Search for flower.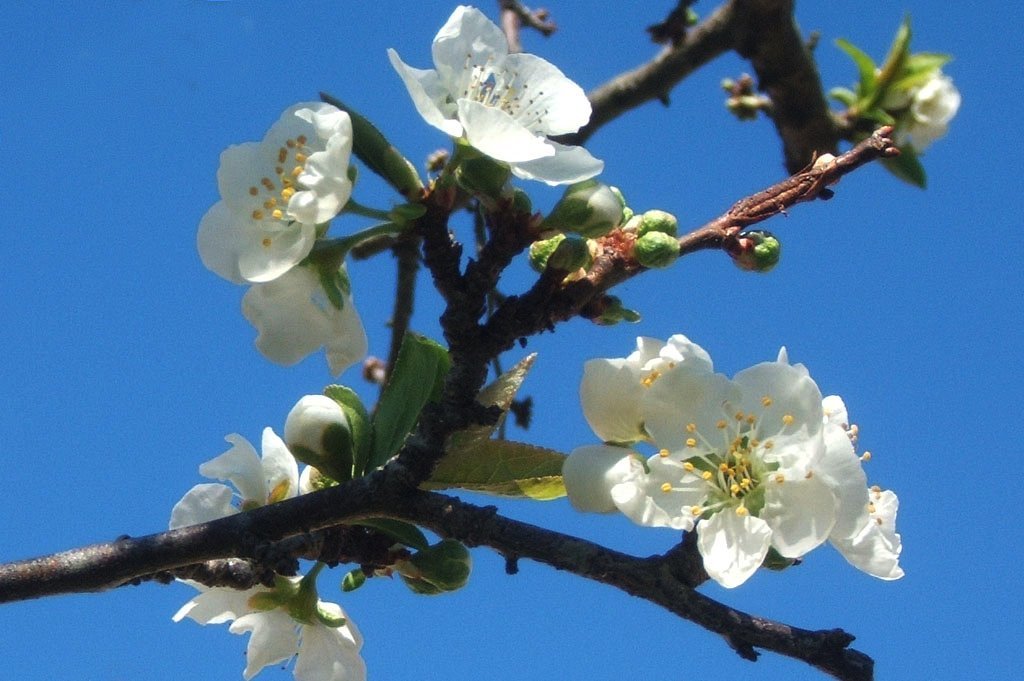
Found at (x1=907, y1=72, x2=962, y2=142).
